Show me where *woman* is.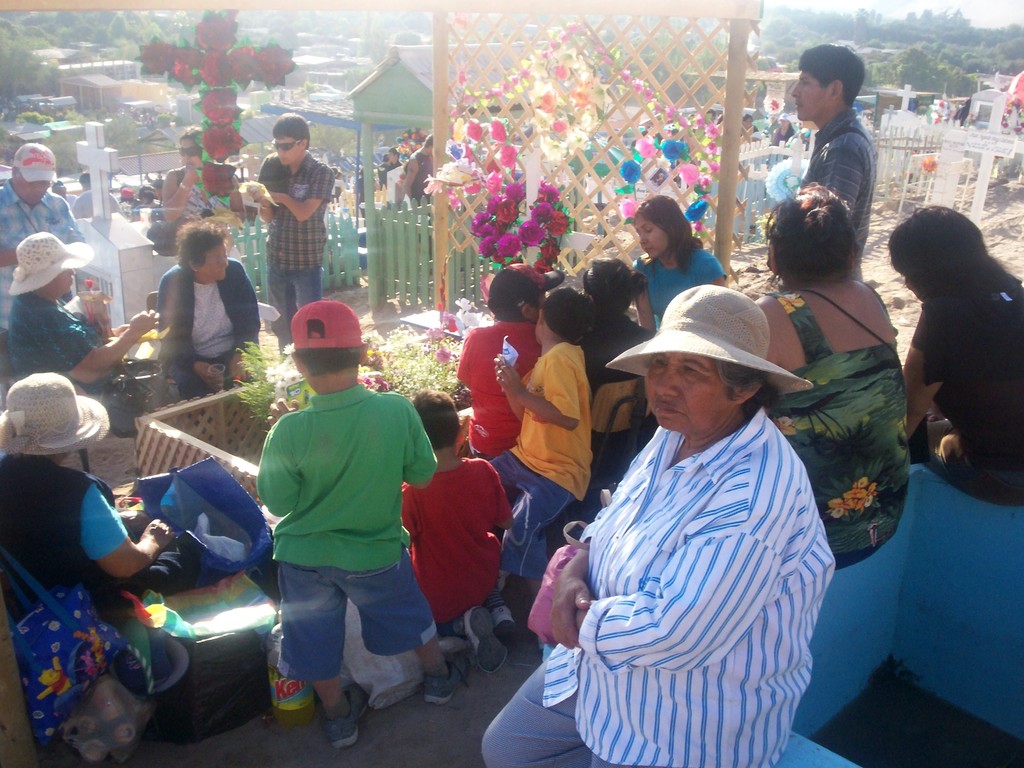
*woman* is at rect(480, 281, 836, 767).
